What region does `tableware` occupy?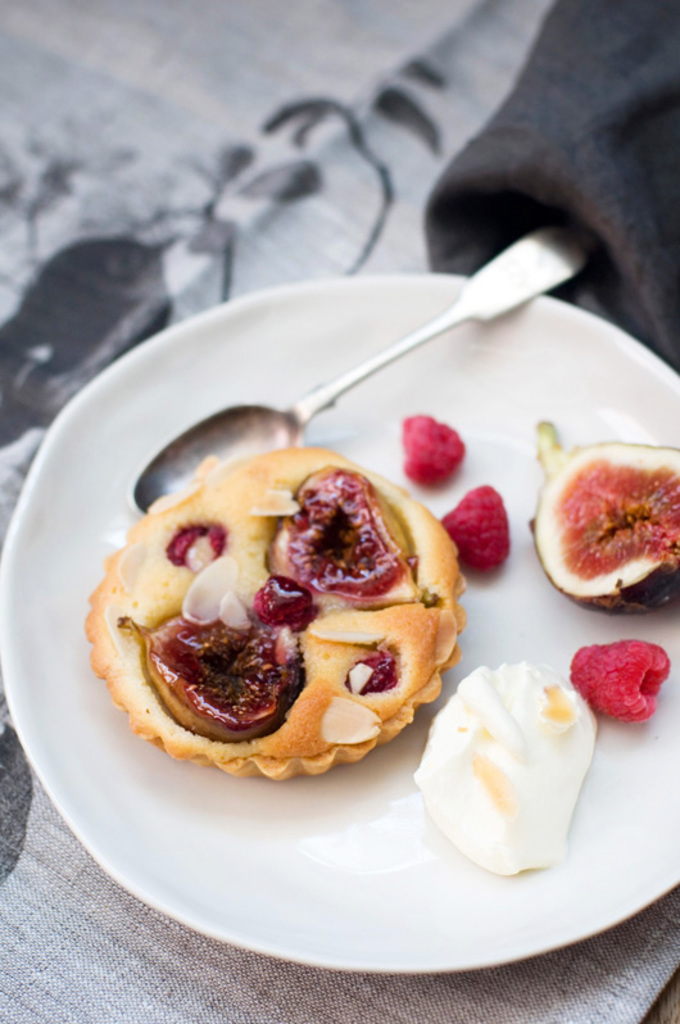
{"left": 133, "top": 236, "right": 603, "bottom": 511}.
